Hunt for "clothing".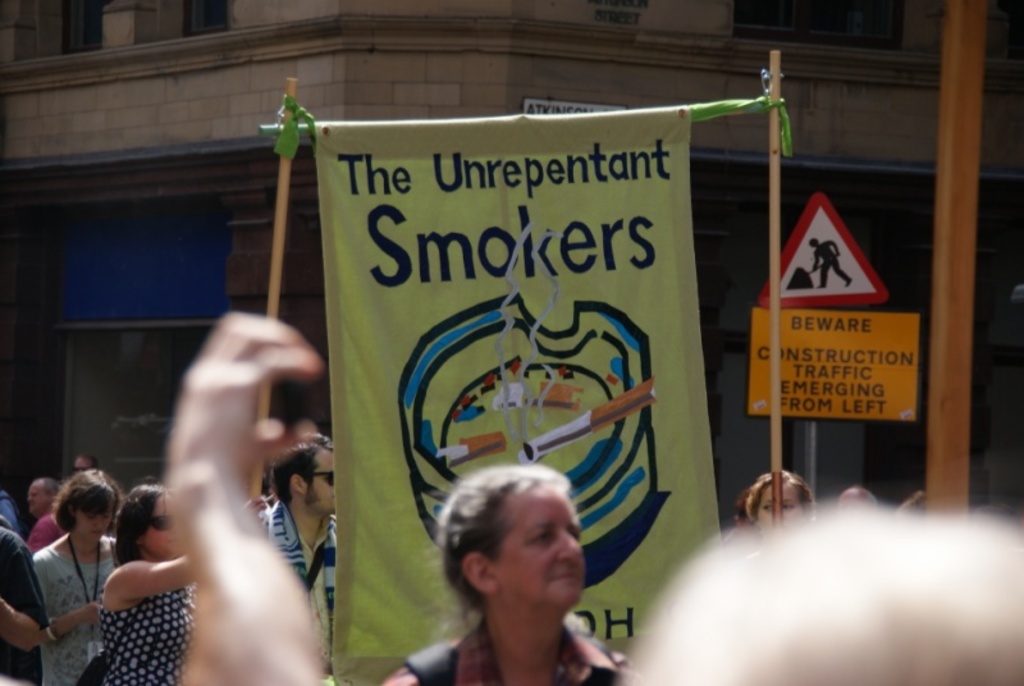
Hunted down at select_region(28, 523, 132, 685).
